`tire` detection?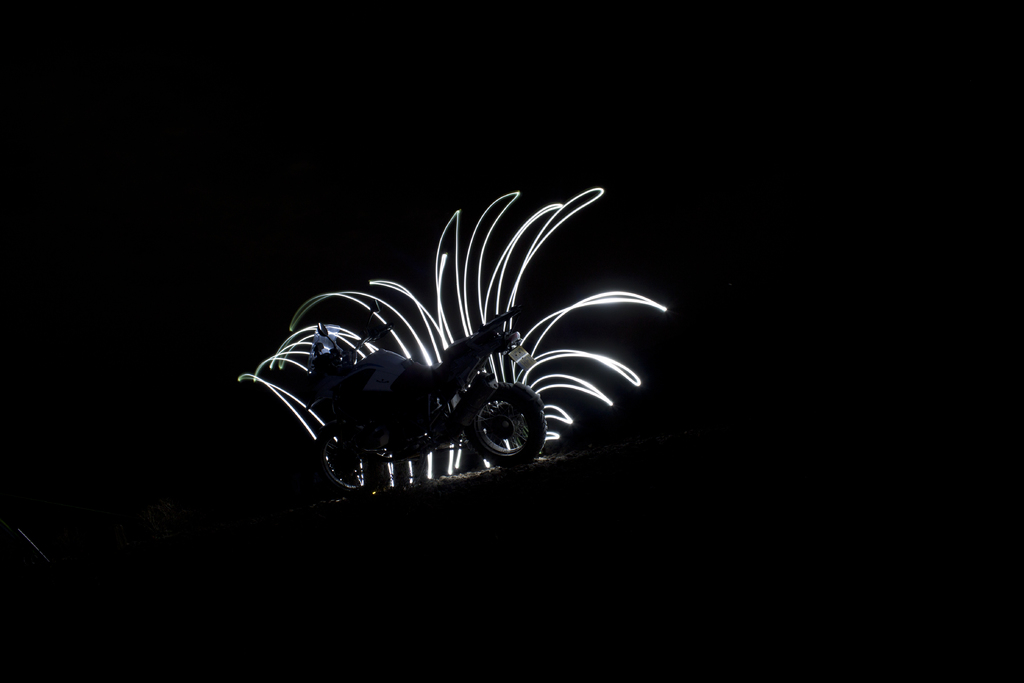
<bbox>445, 372, 545, 479</bbox>
